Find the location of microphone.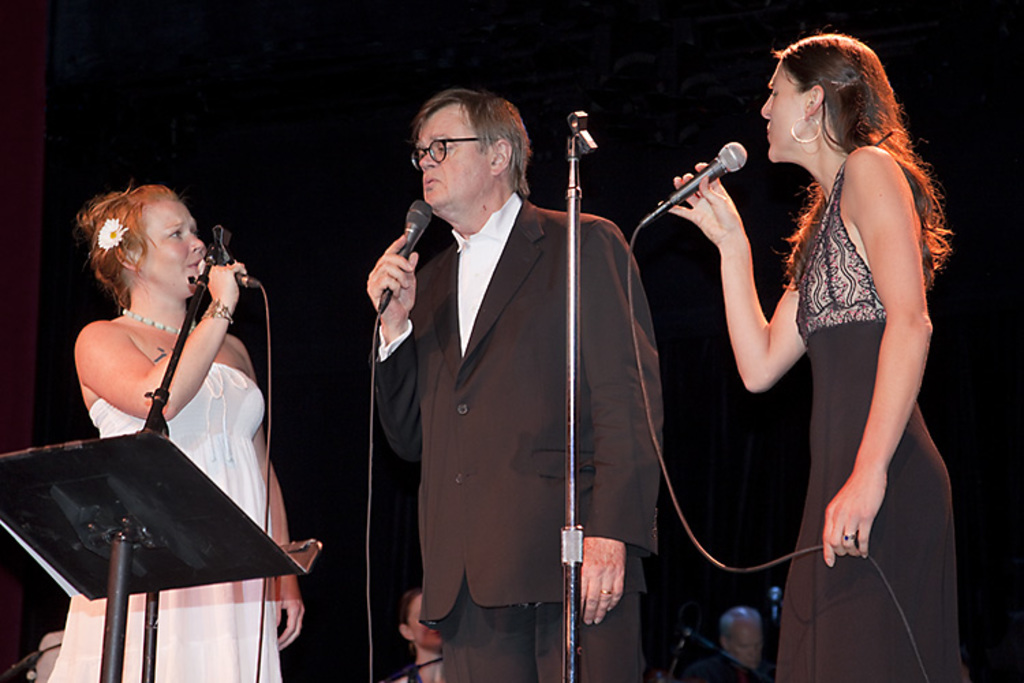
Location: 636:142:751:231.
